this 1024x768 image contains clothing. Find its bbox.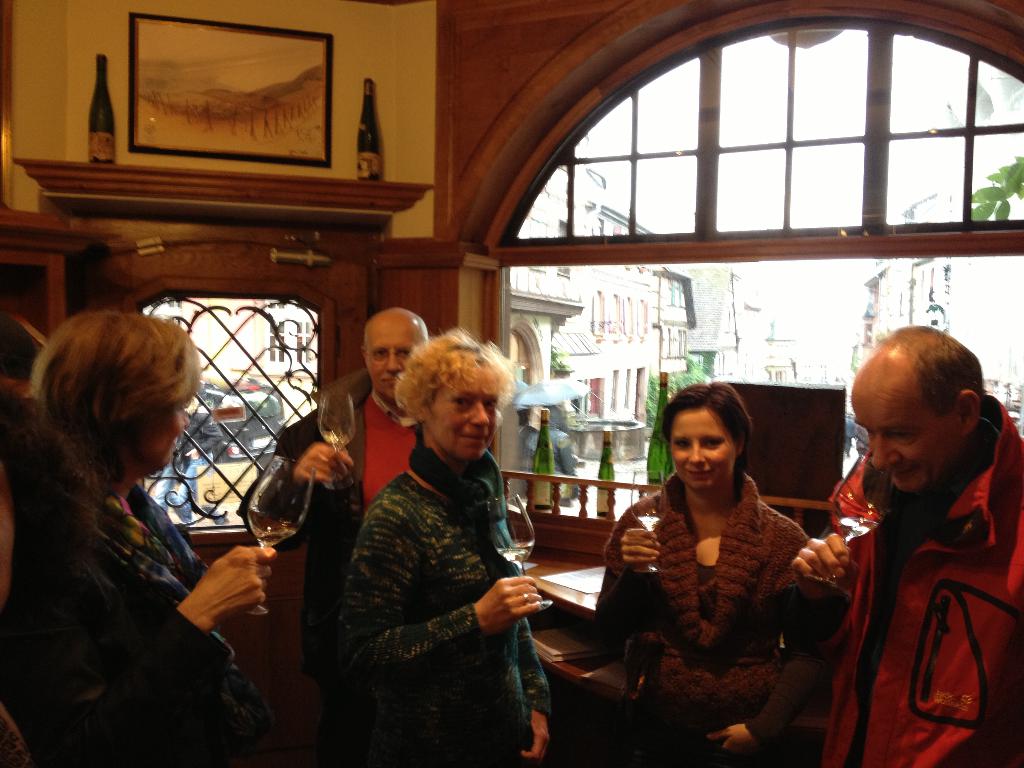
select_region(332, 441, 557, 767).
